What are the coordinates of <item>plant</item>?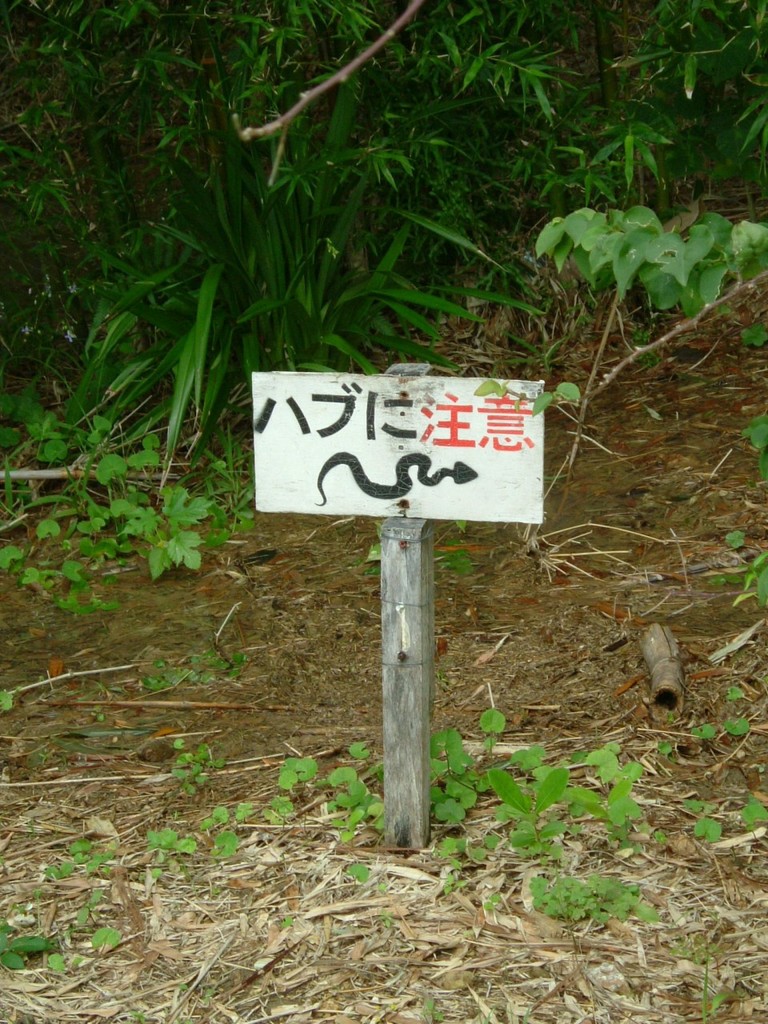
[left=0, top=737, right=390, bottom=983].
